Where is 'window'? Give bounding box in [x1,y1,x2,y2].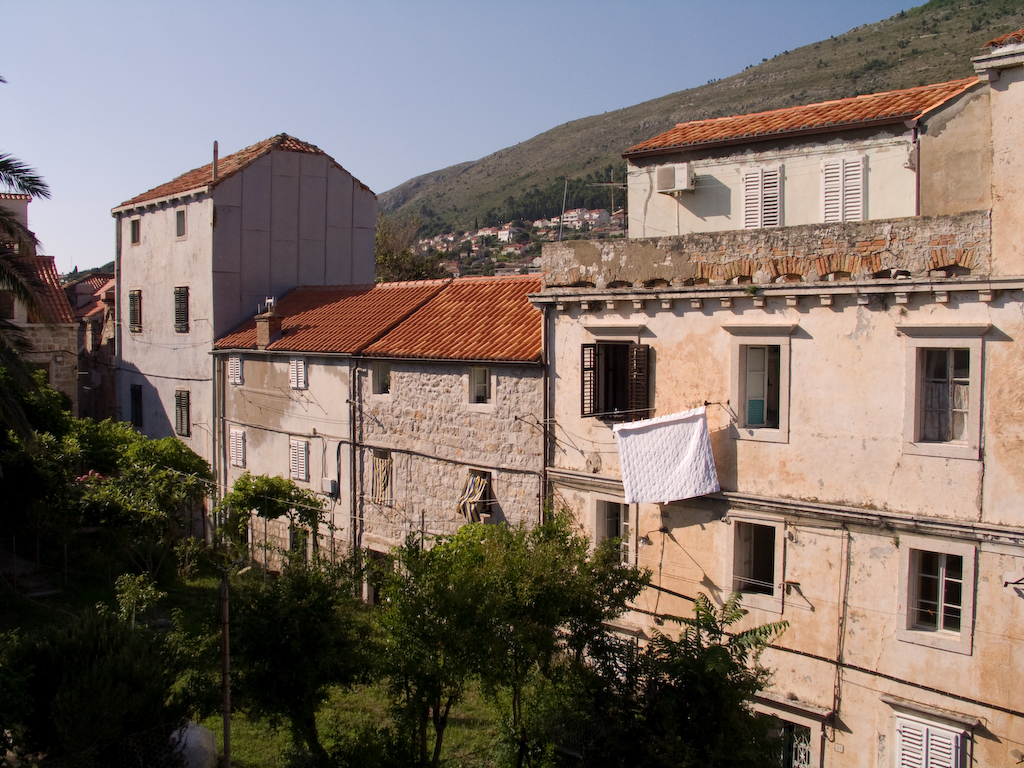
[173,205,191,233].
